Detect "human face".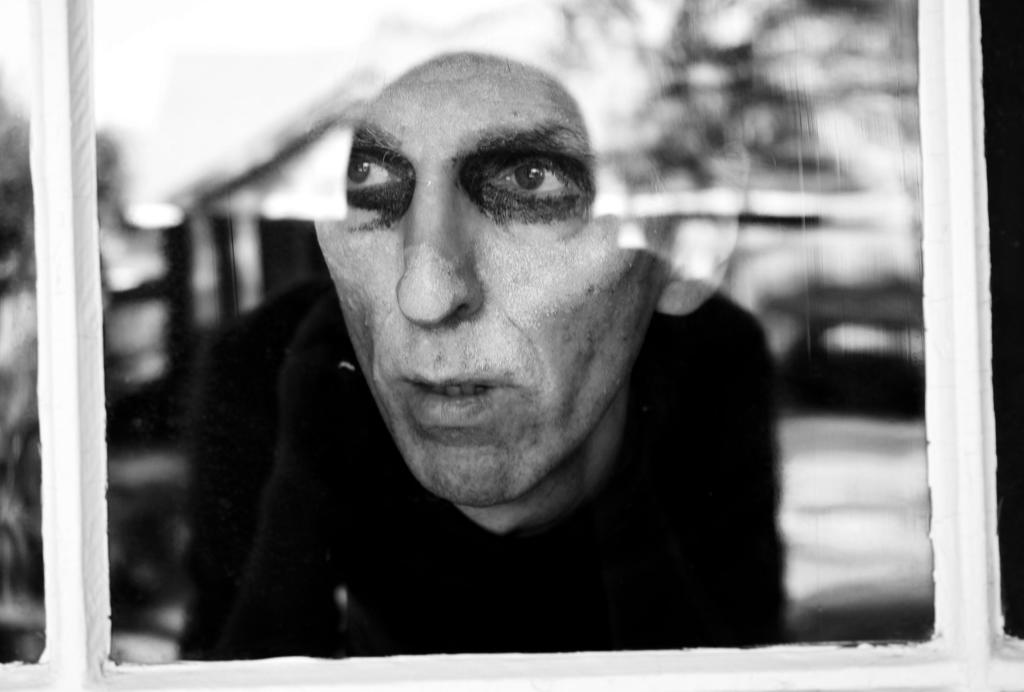
Detected at [316, 23, 670, 506].
